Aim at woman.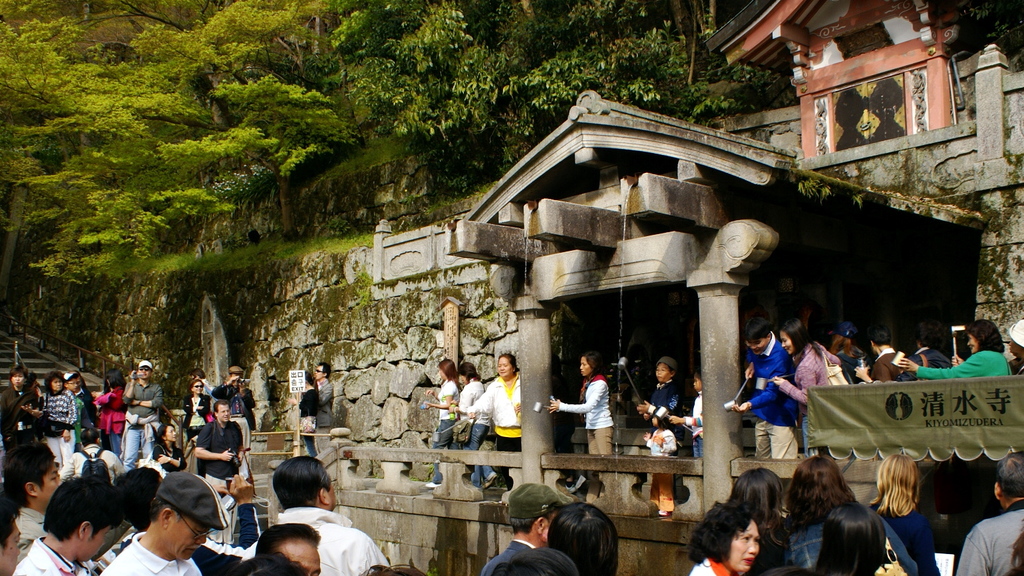
Aimed at box=[0, 365, 47, 449].
